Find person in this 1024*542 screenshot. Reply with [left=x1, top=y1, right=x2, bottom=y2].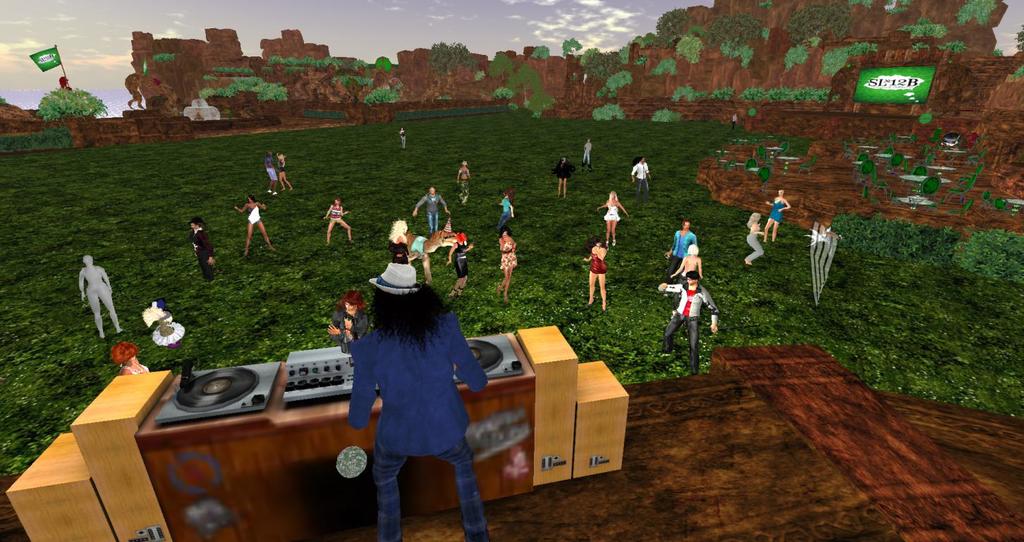
[left=128, top=75, right=147, bottom=109].
